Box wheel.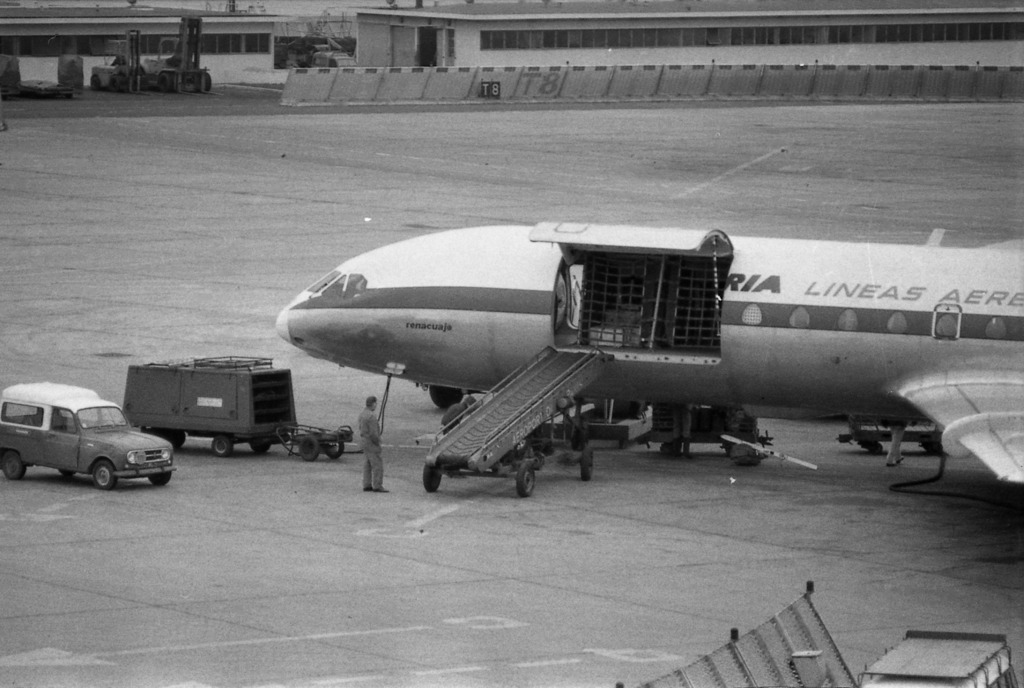
l=425, t=464, r=444, b=490.
